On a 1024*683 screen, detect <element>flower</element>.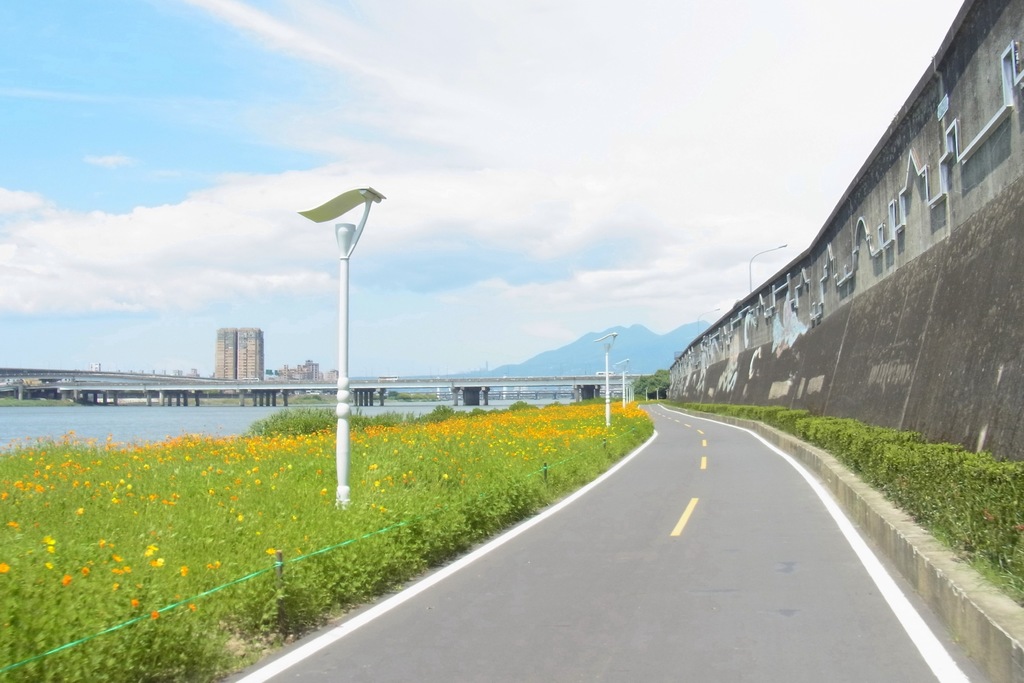
box(151, 557, 164, 570).
